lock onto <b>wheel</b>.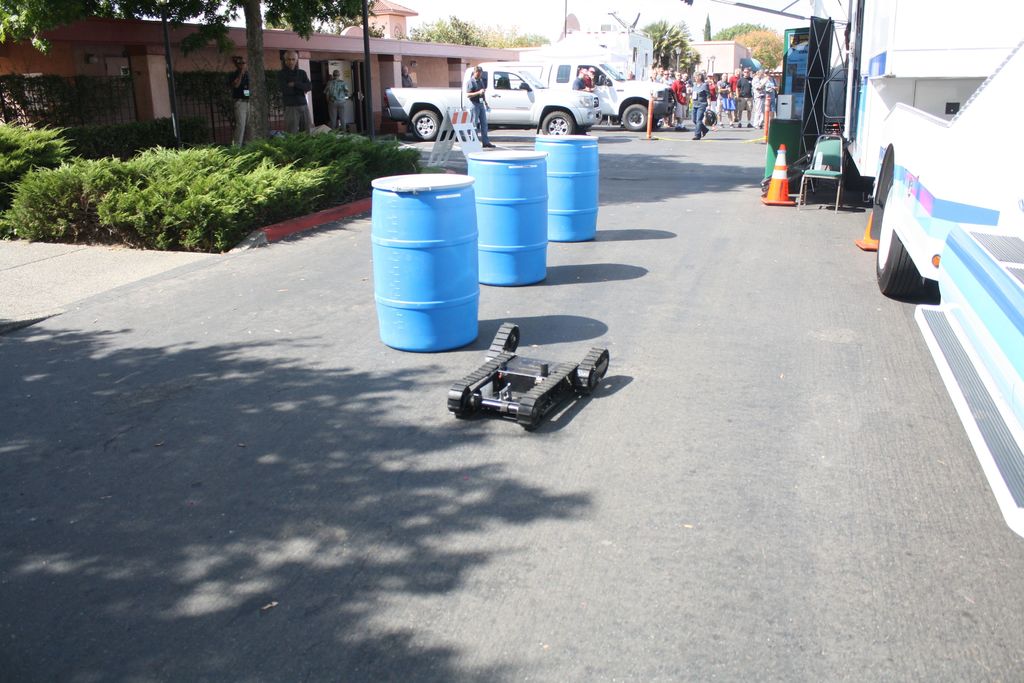
Locked: <region>620, 104, 648, 130</region>.
